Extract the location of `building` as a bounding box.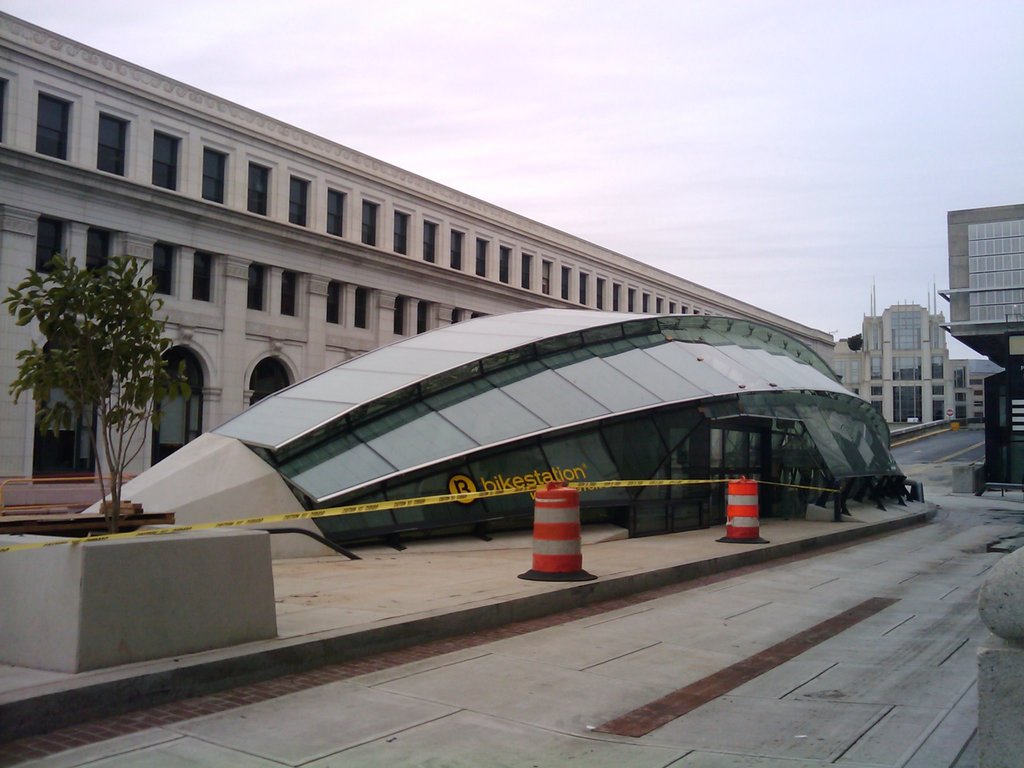
l=0, t=10, r=833, b=507.
